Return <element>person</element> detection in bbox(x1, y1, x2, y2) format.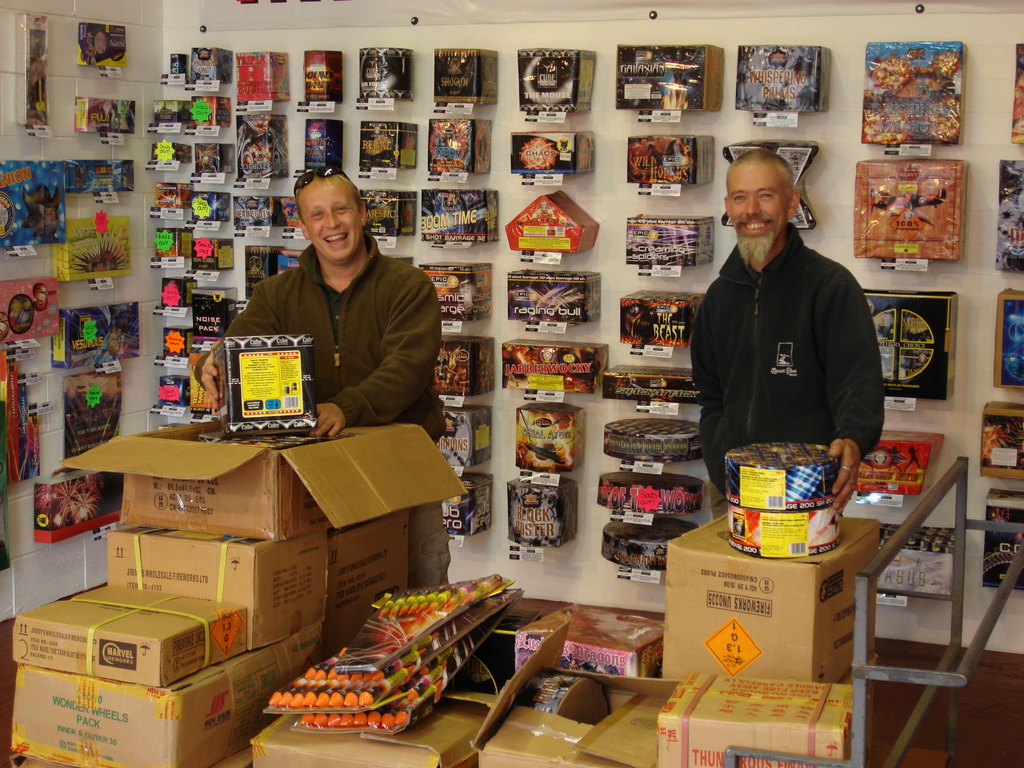
bbox(689, 134, 892, 513).
